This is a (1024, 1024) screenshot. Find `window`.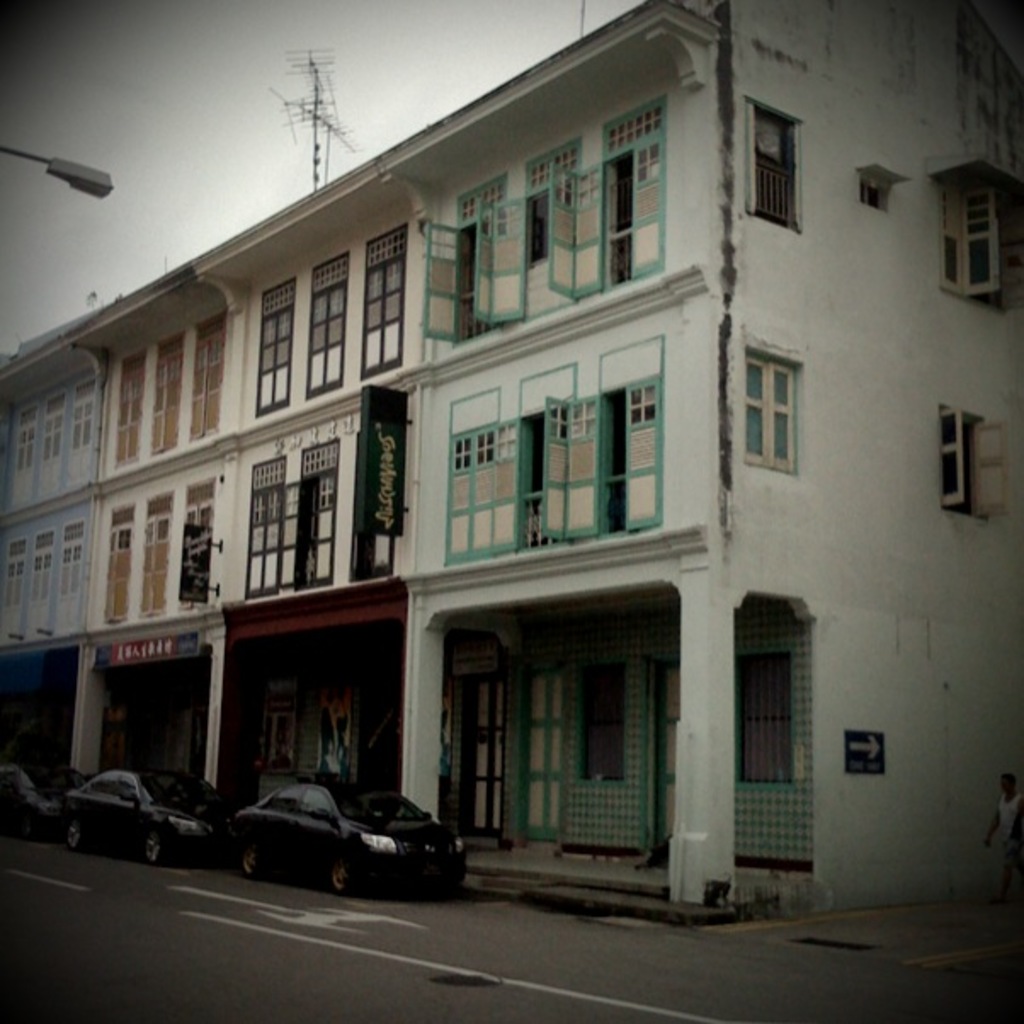
Bounding box: Rect(742, 335, 806, 469).
